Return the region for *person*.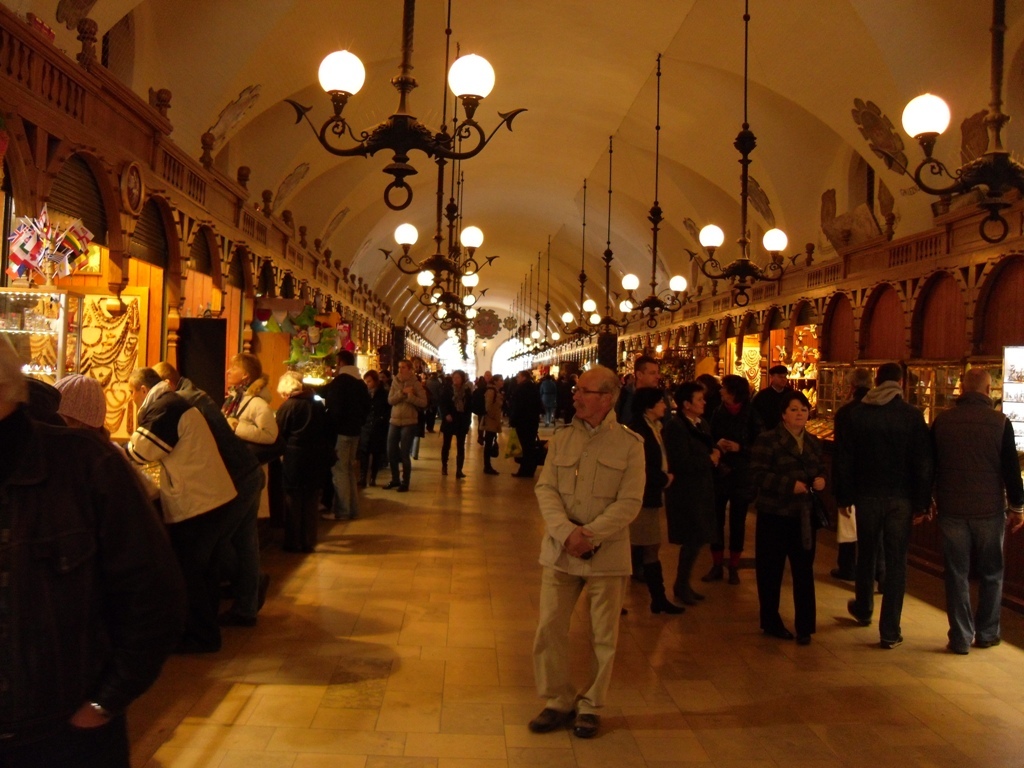
218 353 270 578.
